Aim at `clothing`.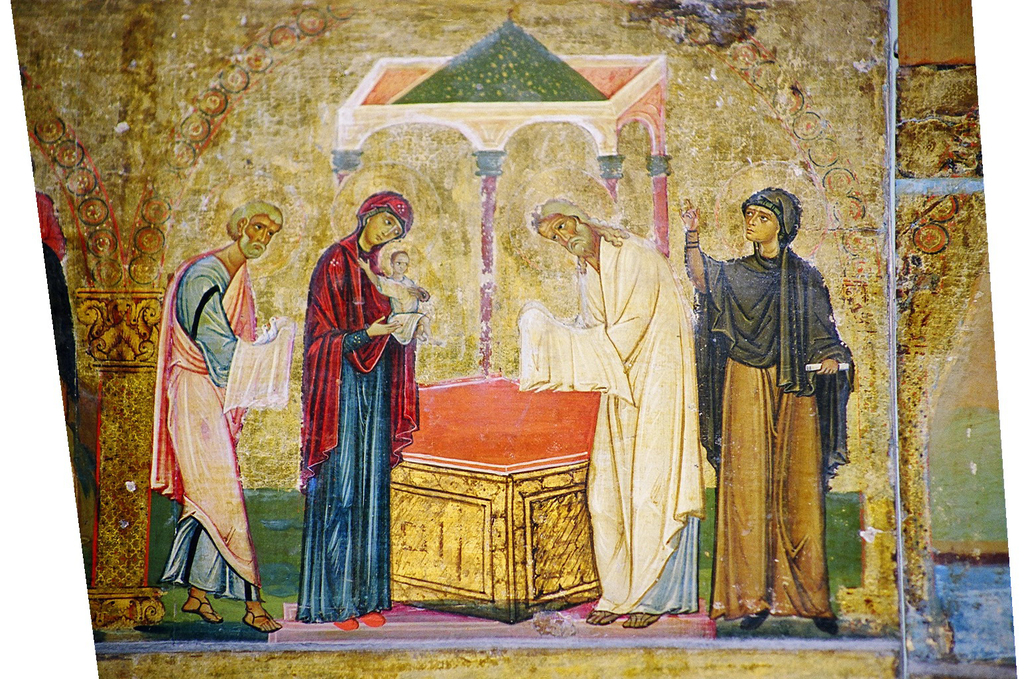
Aimed at locate(283, 224, 424, 627).
